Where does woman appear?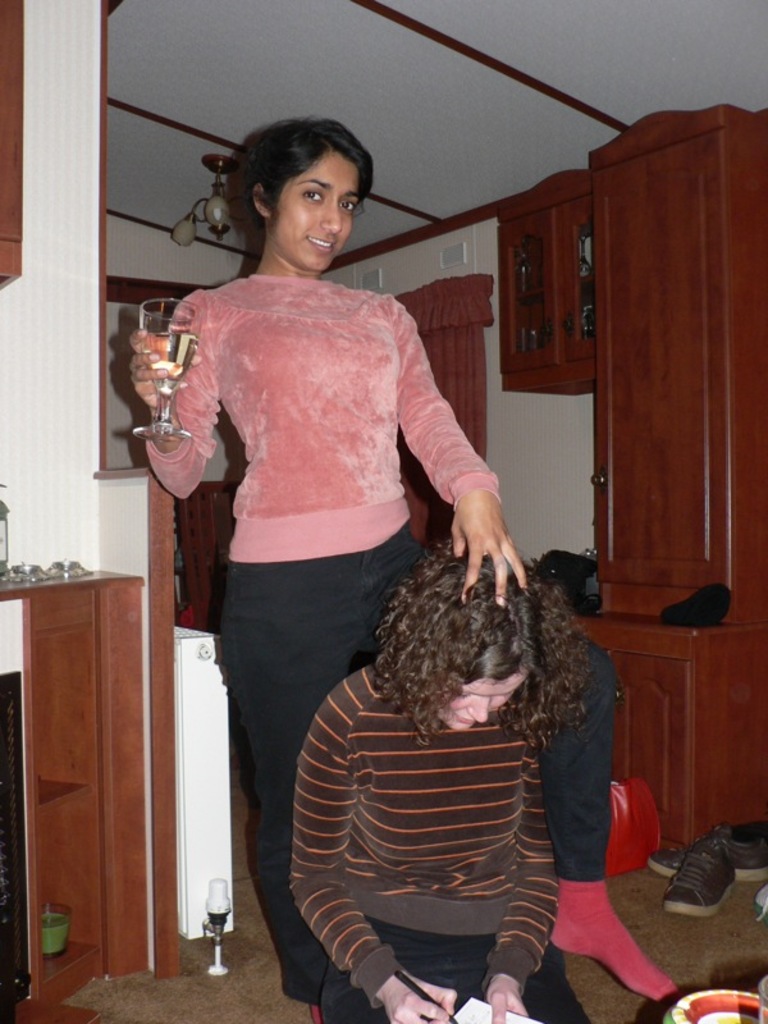
Appears at box(145, 131, 502, 942).
